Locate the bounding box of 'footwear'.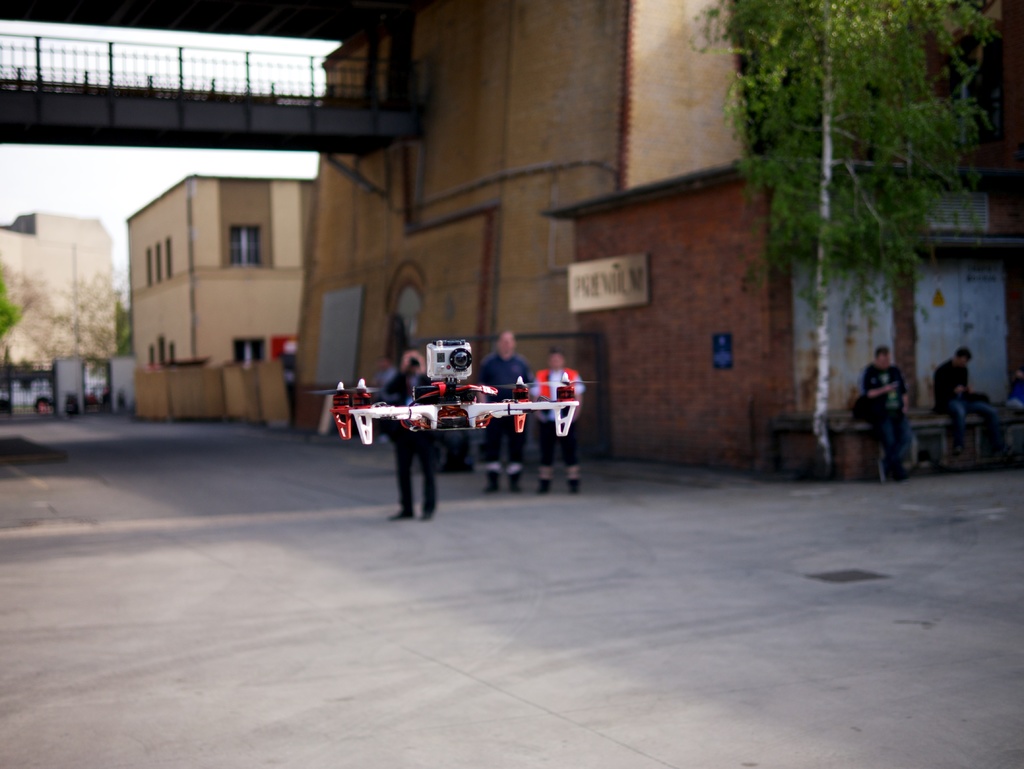
Bounding box: <box>569,476,582,492</box>.
